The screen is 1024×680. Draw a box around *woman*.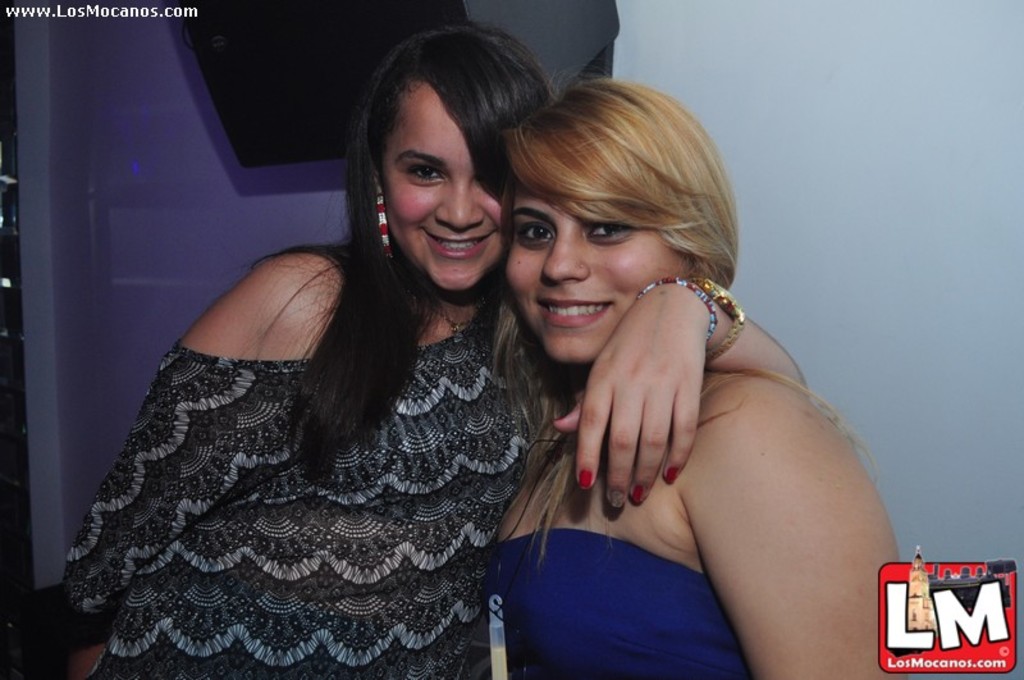
bbox(492, 79, 931, 679).
